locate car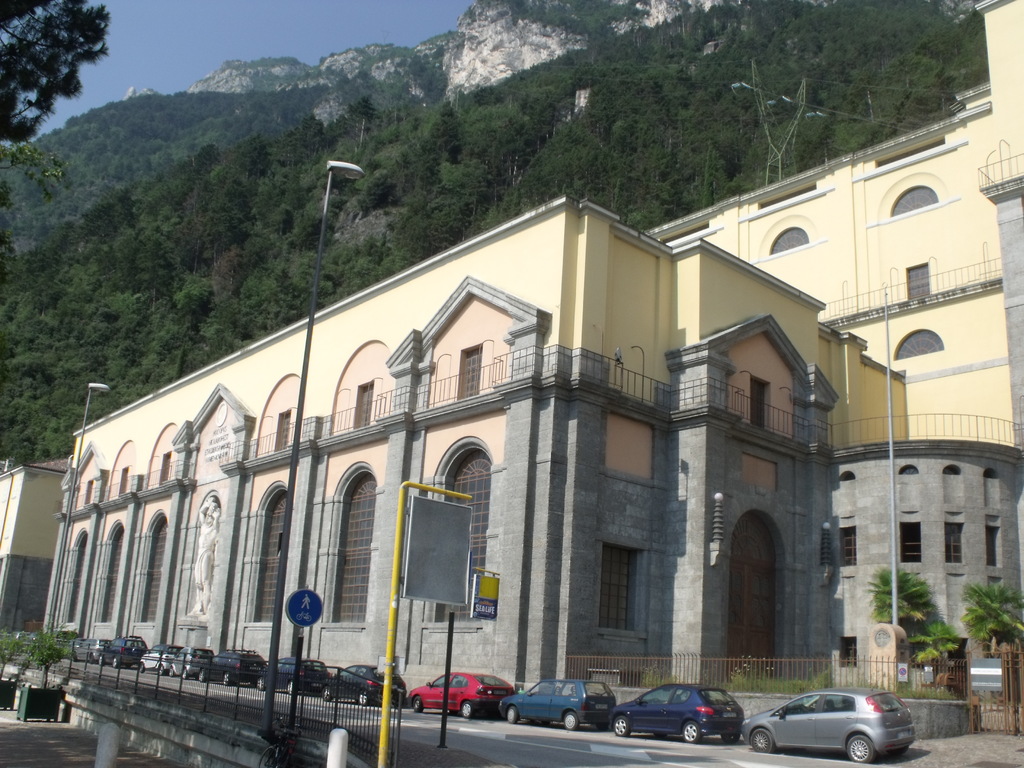
(left=323, top=664, right=406, bottom=707)
